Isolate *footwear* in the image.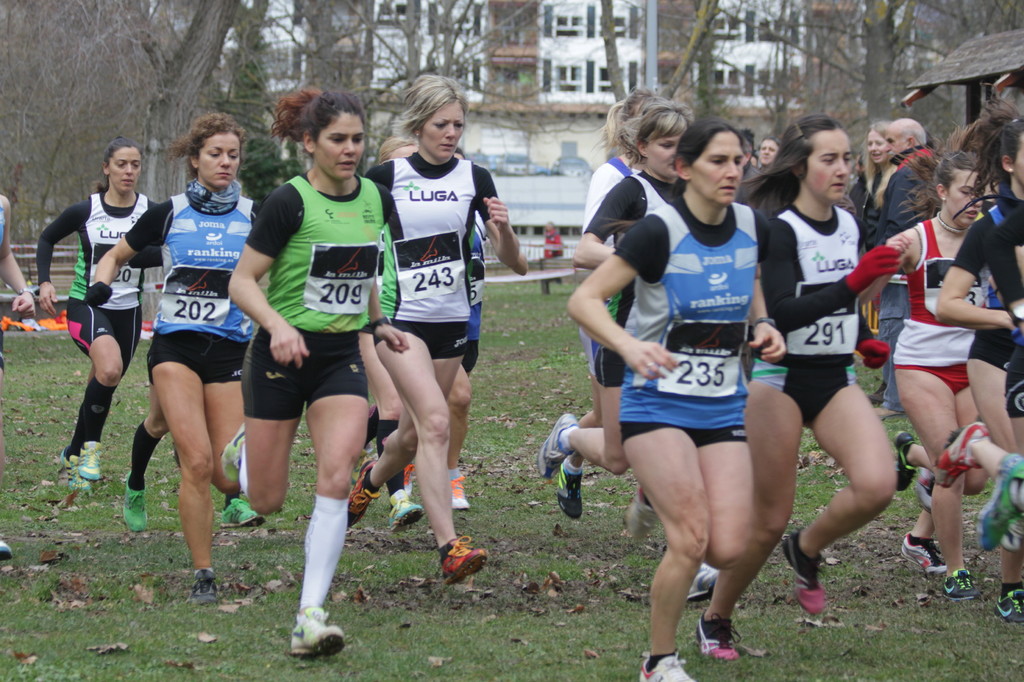
Isolated region: {"left": 445, "top": 466, "right": 470, "bottom": 511}.
